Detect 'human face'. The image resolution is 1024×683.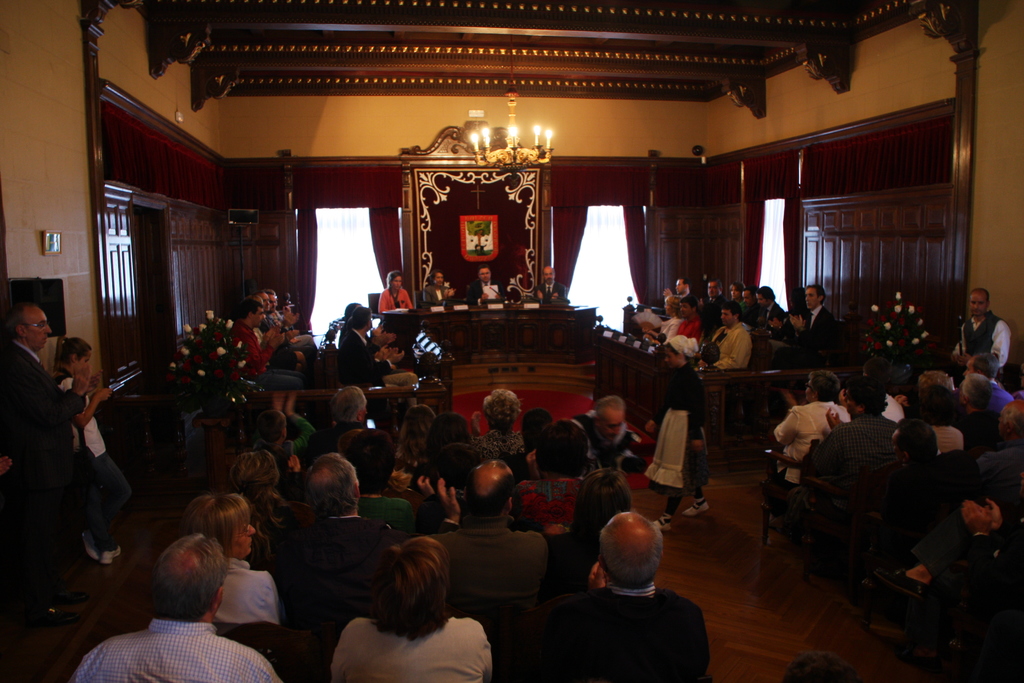
box=[391, 276, 401, 288].
